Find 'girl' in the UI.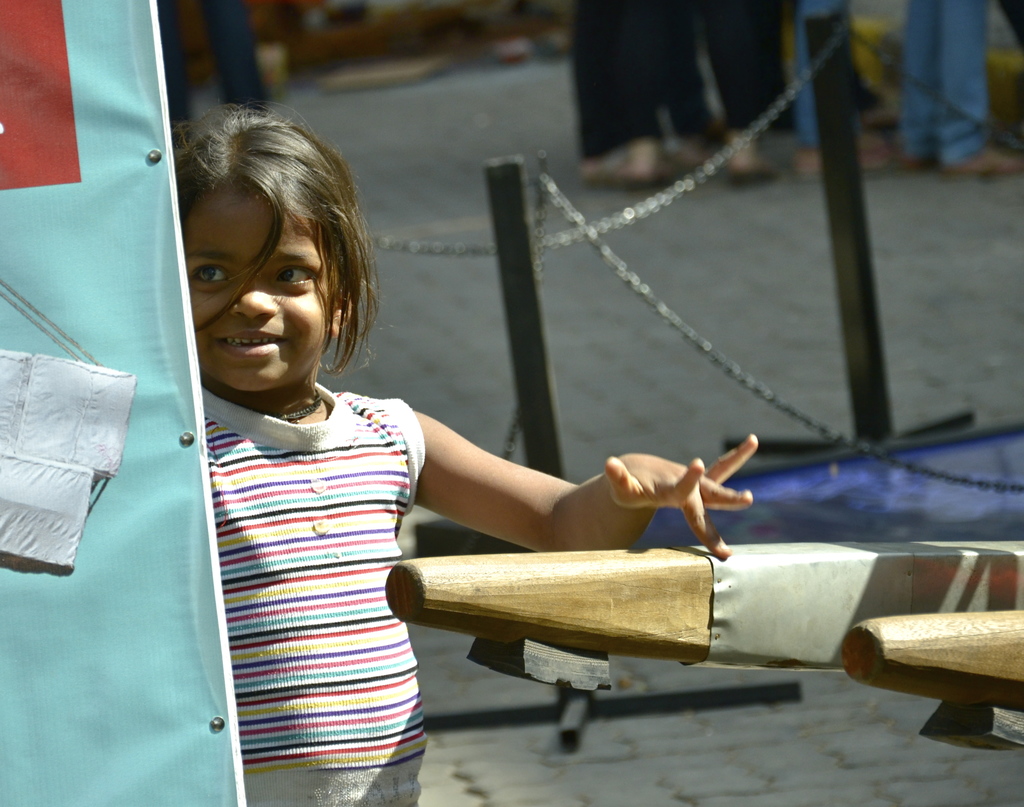
UI element at [left=172, top=99, right=758, bottom=806].
